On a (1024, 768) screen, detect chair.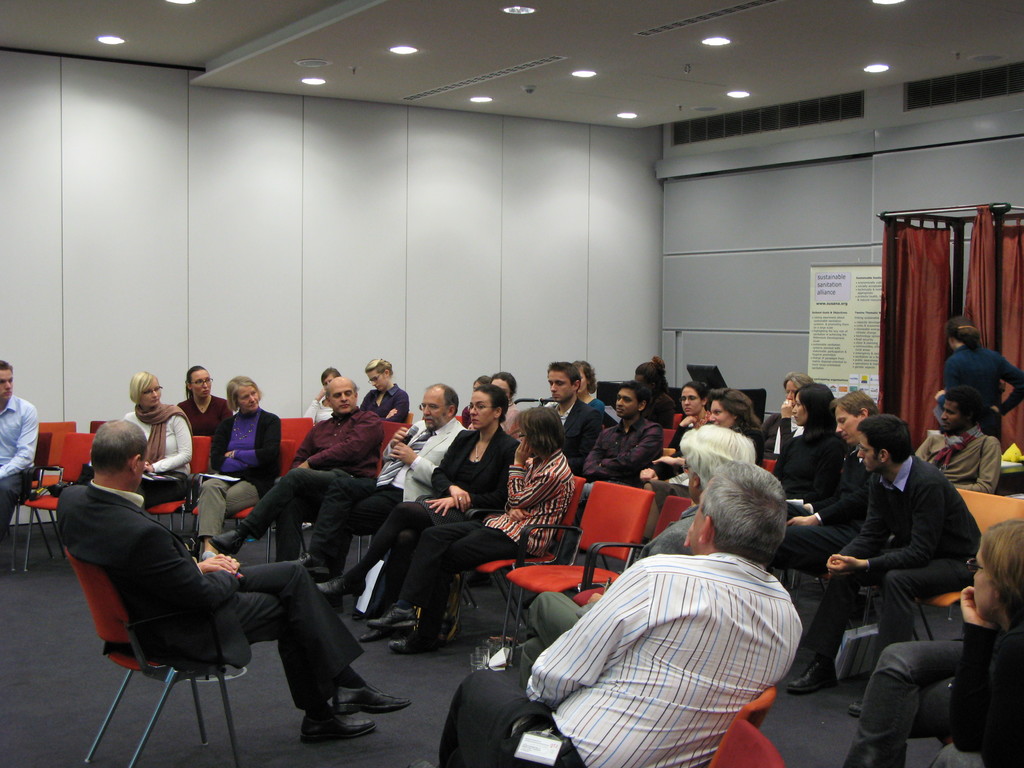
(69, 480, 266, 756).
